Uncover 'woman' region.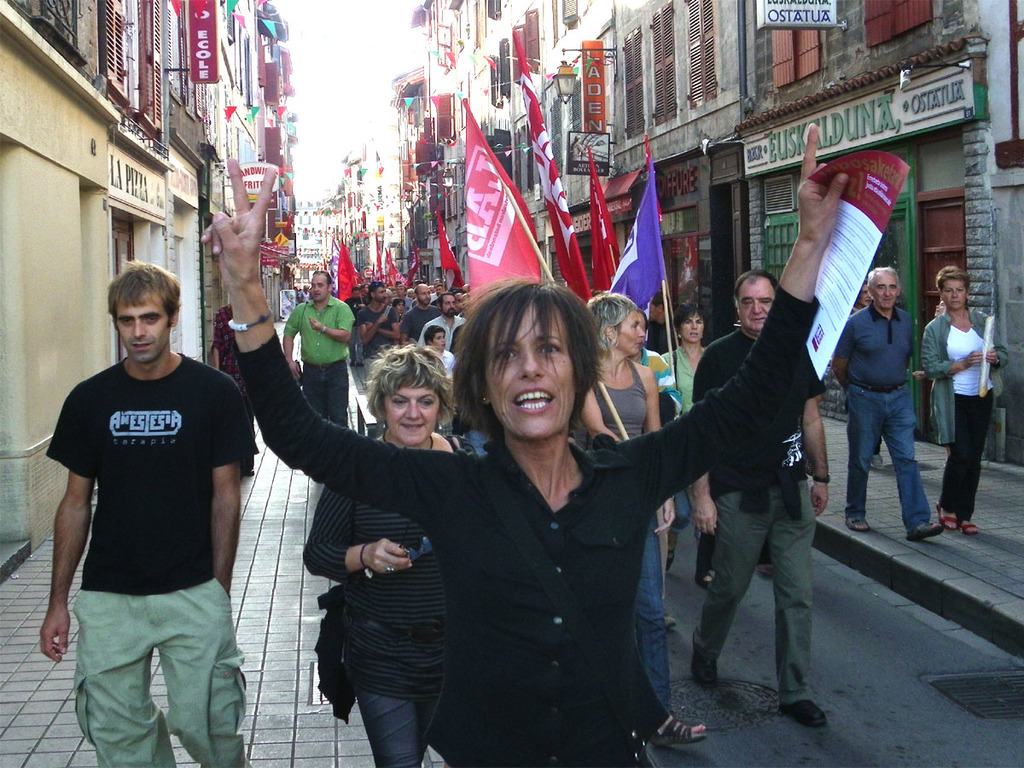
Uncovered: box=[573, 287, 707, 742].
